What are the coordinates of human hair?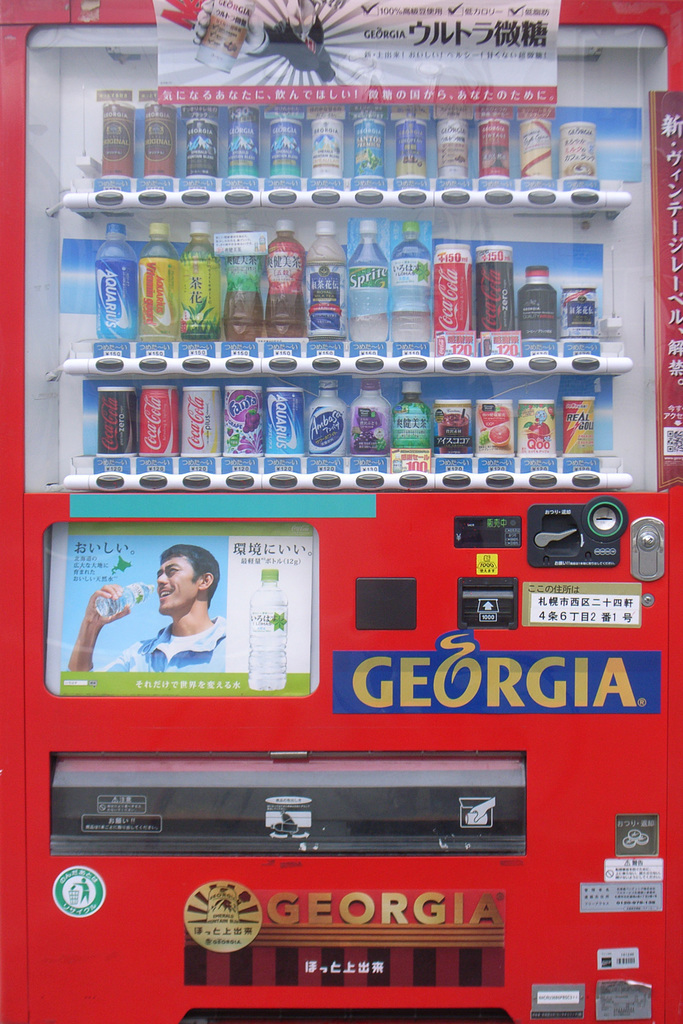
bbox=[158, 543, 218, 602].
